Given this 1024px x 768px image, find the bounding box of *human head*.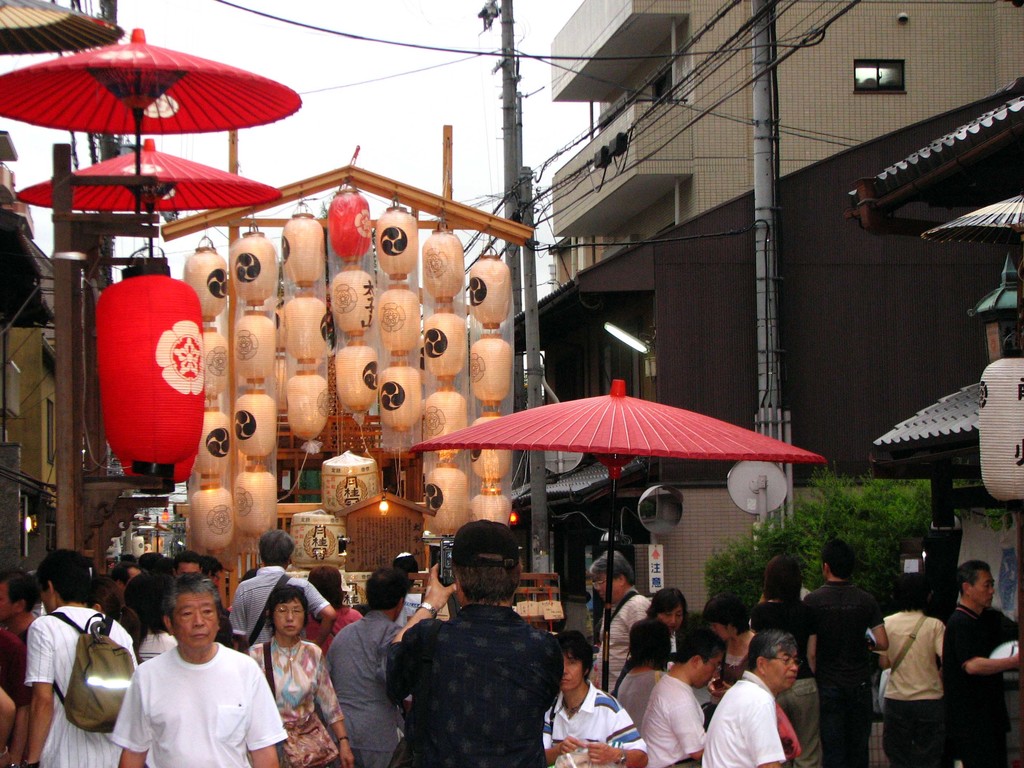
364,564,410,616.
